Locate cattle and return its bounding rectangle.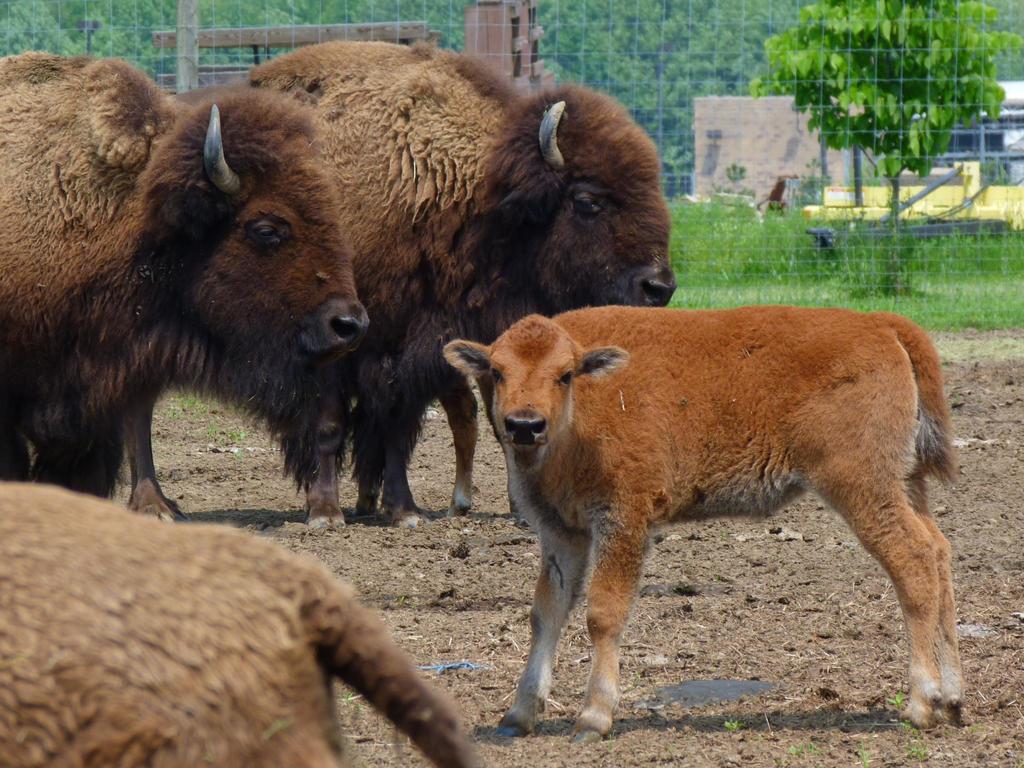
<box>0,47,370,504</box>.
